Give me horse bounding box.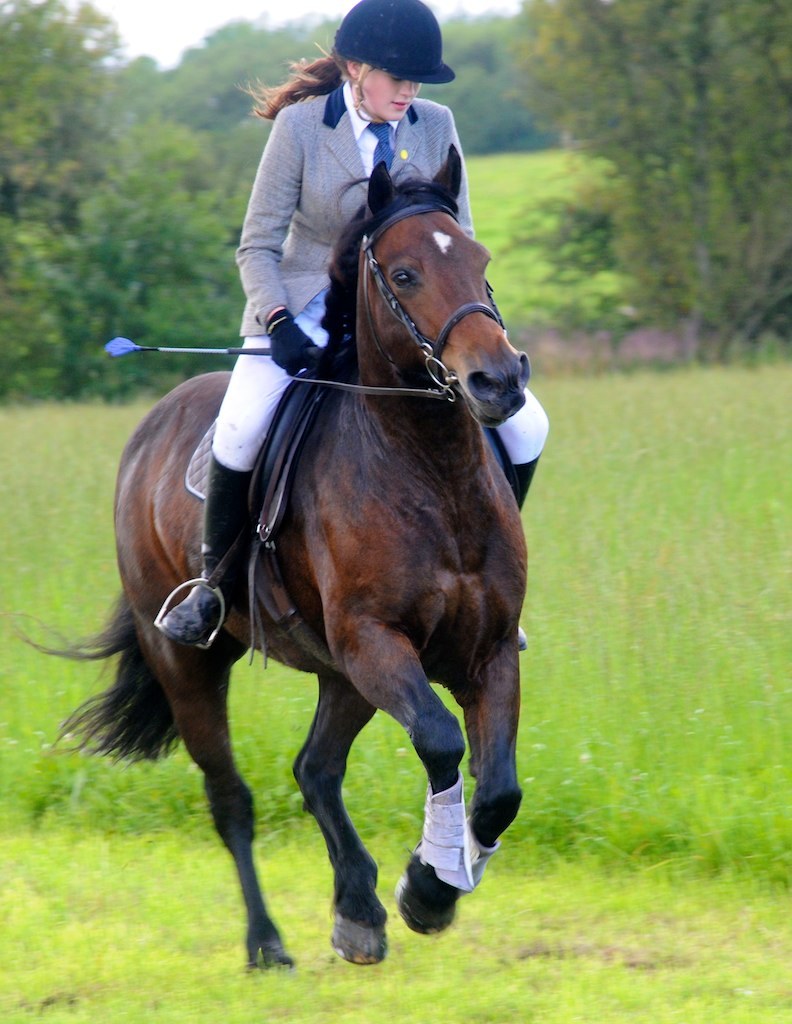
select_region(18, 139, 529, 966).
